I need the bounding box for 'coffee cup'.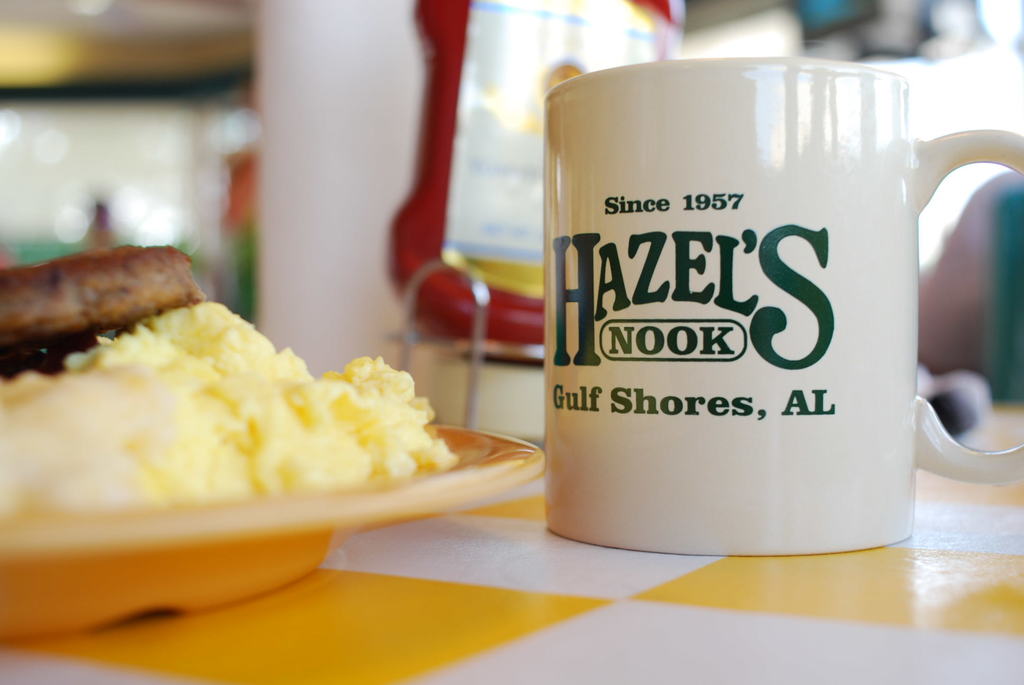
Here it is: left=540, top=58, right=1023, bottom=555.
